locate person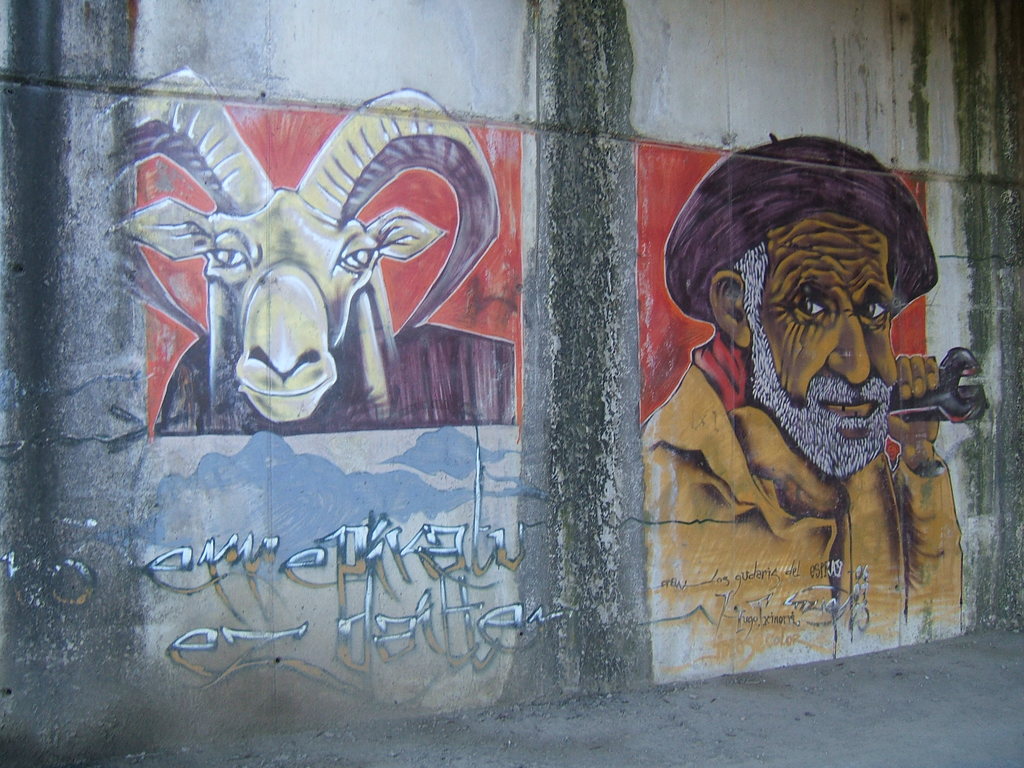
(left=639, top=132, right=966, bottom=688)
